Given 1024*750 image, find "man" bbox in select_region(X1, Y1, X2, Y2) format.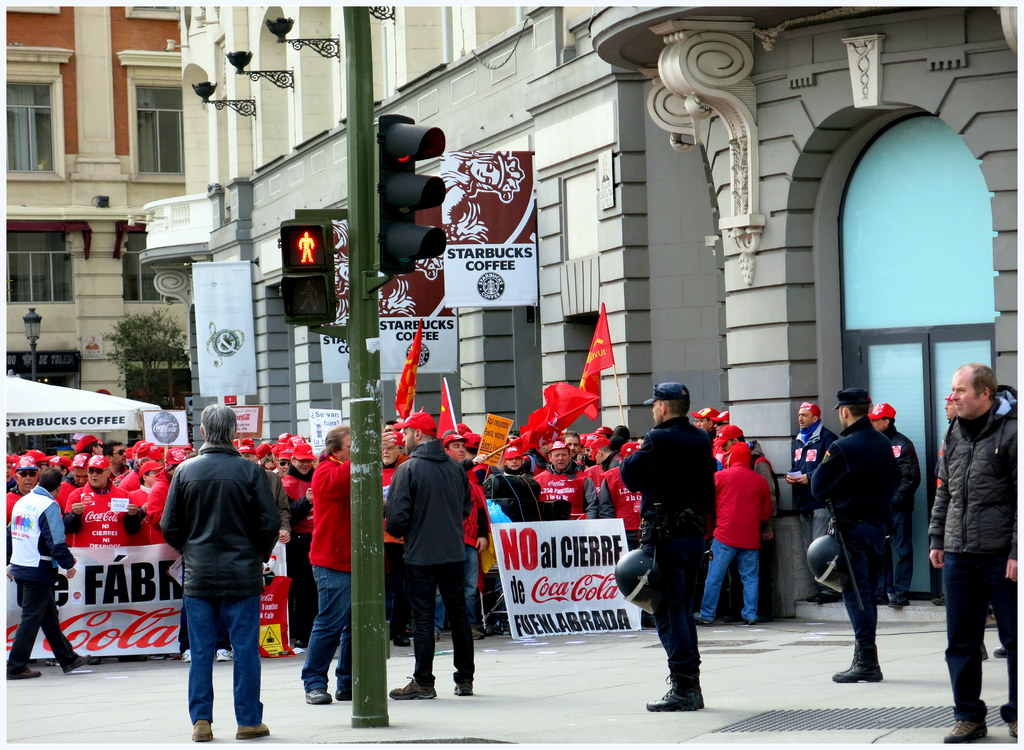
select_region(157, 400, 282, 743).
